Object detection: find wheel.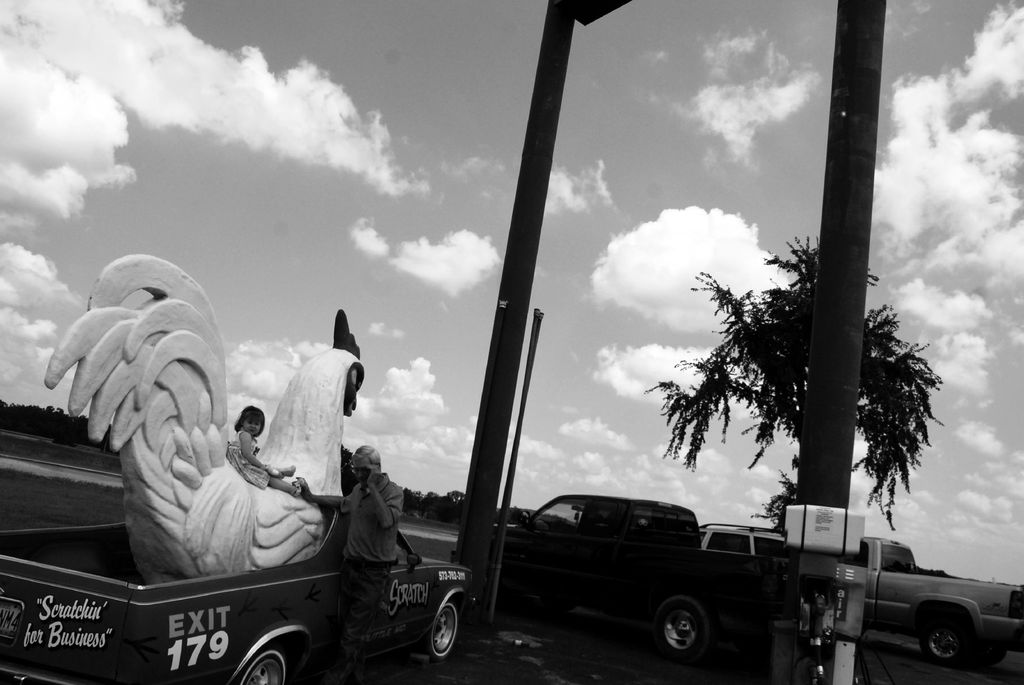
l=233, t=650, r=289, b=684.
